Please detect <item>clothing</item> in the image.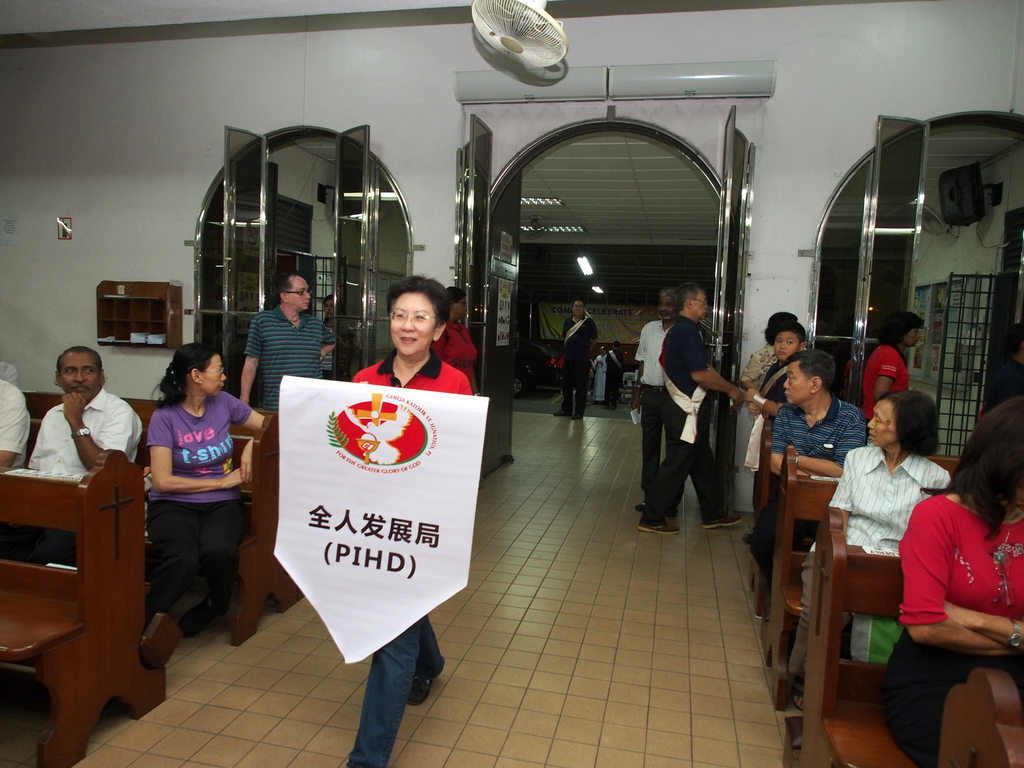
594 353 604 401.
